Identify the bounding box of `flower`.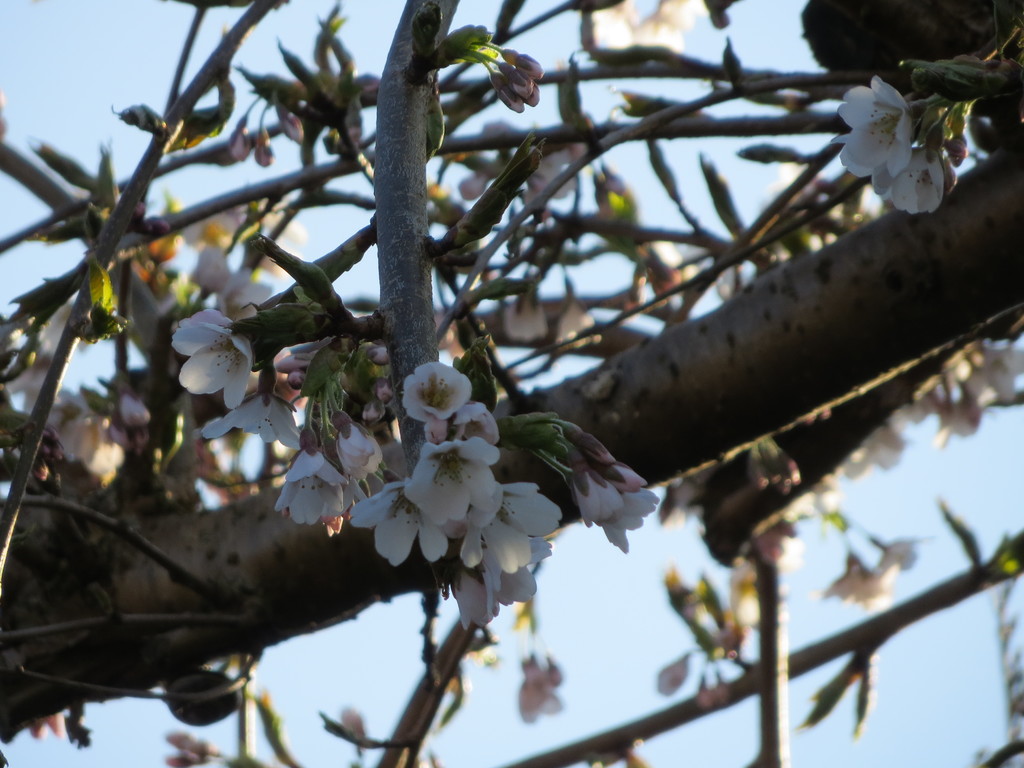
650/650/694/696.
